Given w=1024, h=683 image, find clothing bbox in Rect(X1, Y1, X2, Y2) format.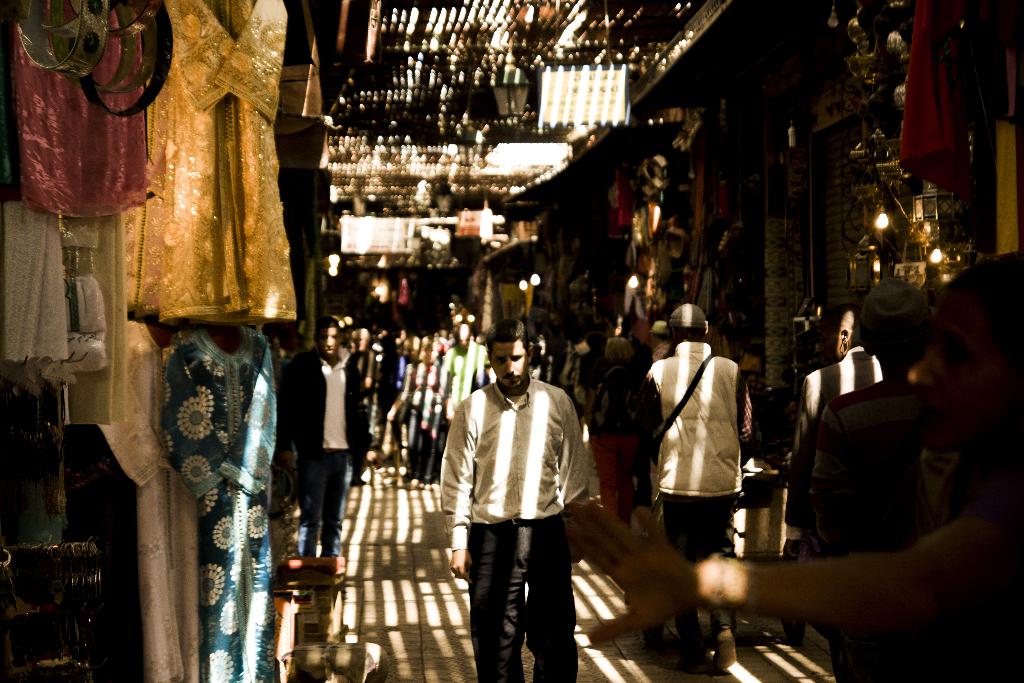
Rect(286, 349, 362, 550).
